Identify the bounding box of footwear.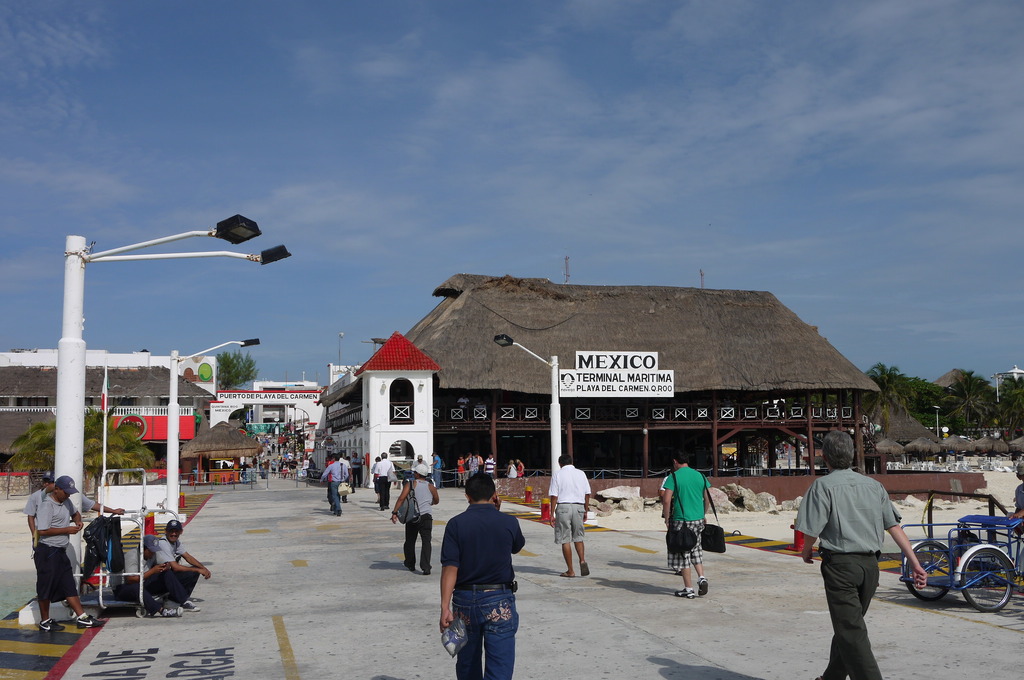
select_region(561, 572, 573, 577).
